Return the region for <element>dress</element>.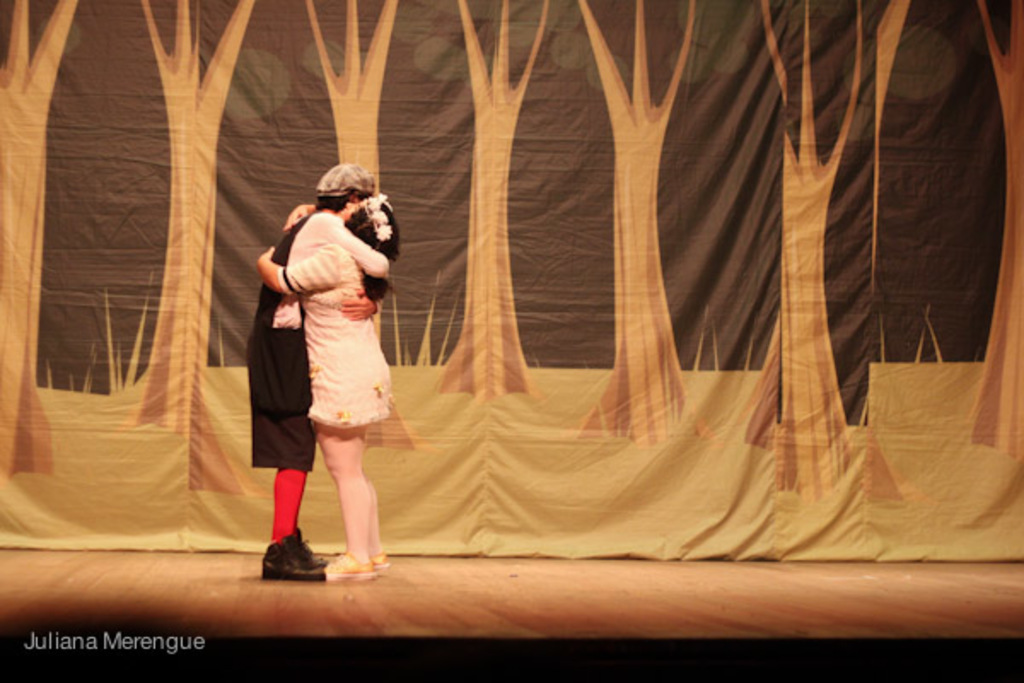
detection(280, 242, 389, 430).
